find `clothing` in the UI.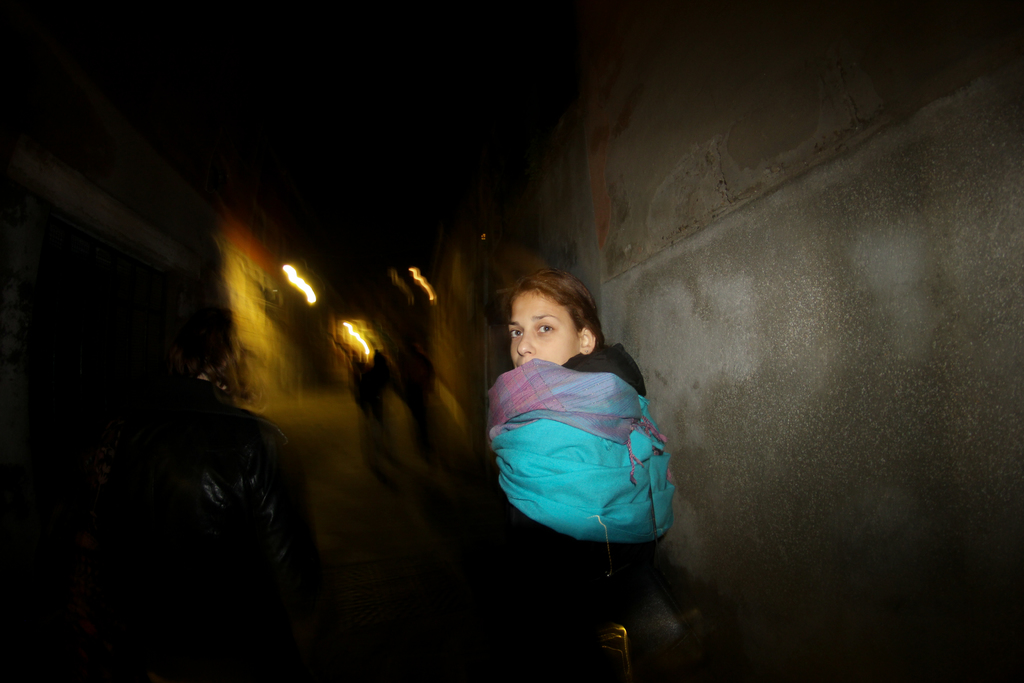
UI element at left=93, top=382, right=316, bottom=632.
